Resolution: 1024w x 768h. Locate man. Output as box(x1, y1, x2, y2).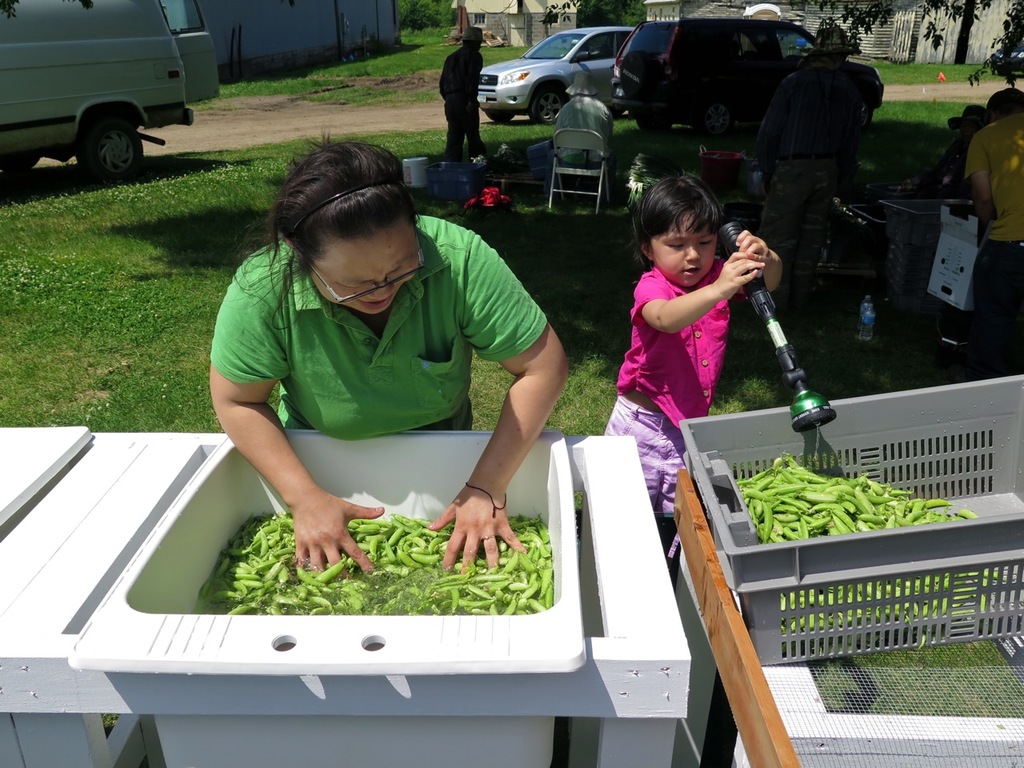
box(428, 30, 488, 146).
